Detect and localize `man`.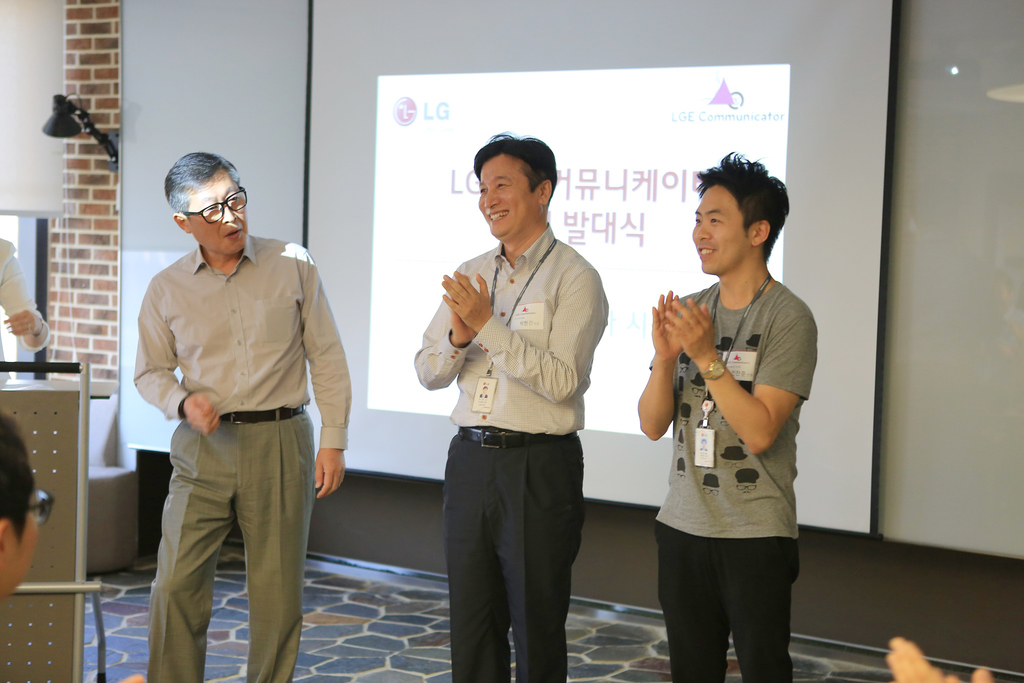
Localized at (left=132, top=150, right=352, bottom=682).
